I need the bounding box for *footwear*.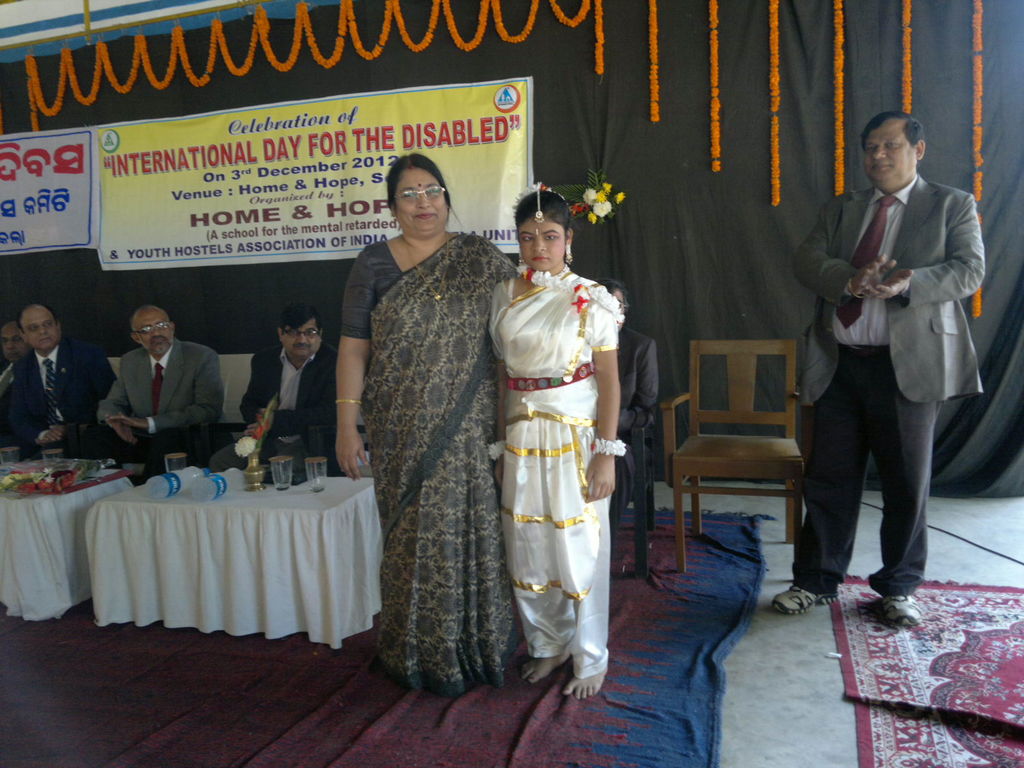
Here it is: <bbox>769, 570, 843, 611</bbox>.
